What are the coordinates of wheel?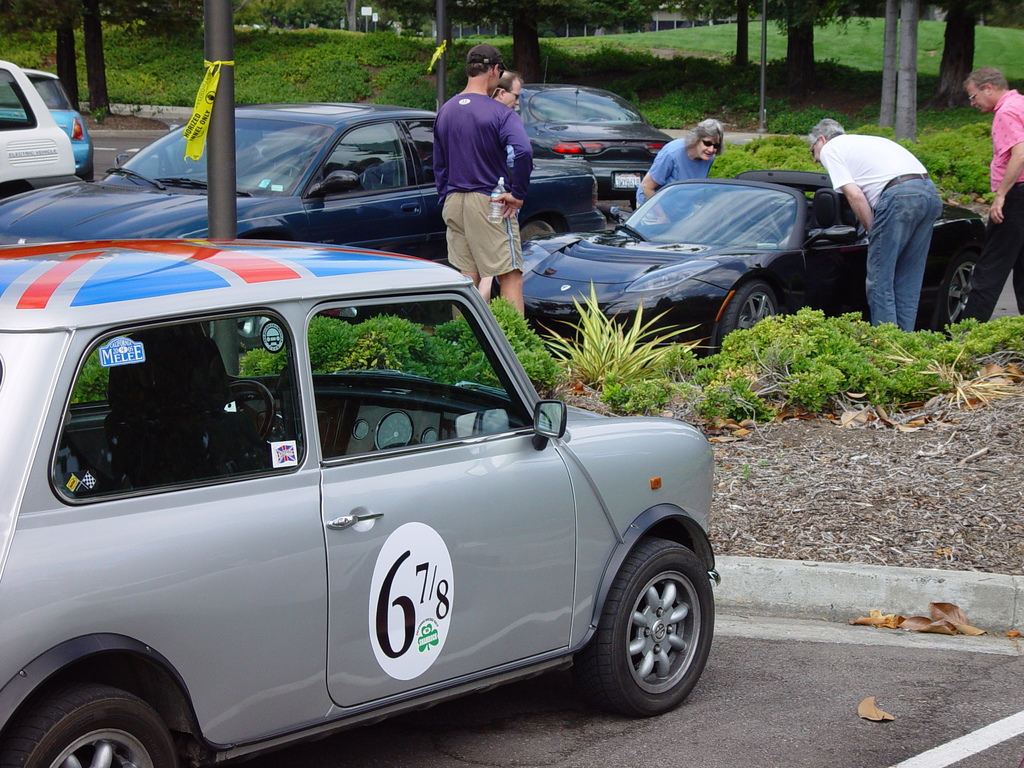
bbox=[0, 691, 184, 767].
